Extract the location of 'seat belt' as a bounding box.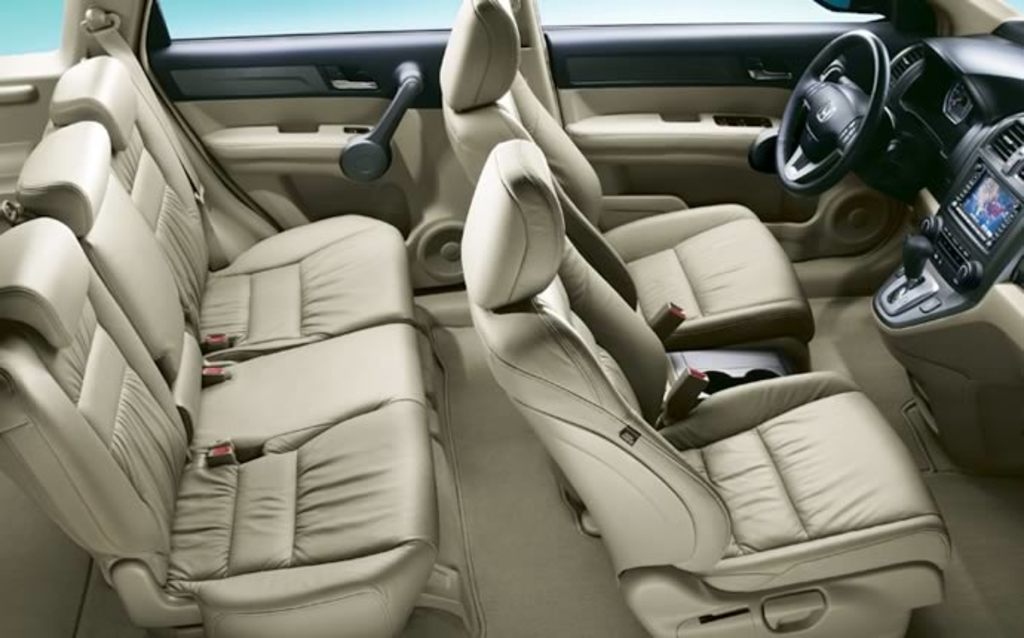
(92,27,203,206).
